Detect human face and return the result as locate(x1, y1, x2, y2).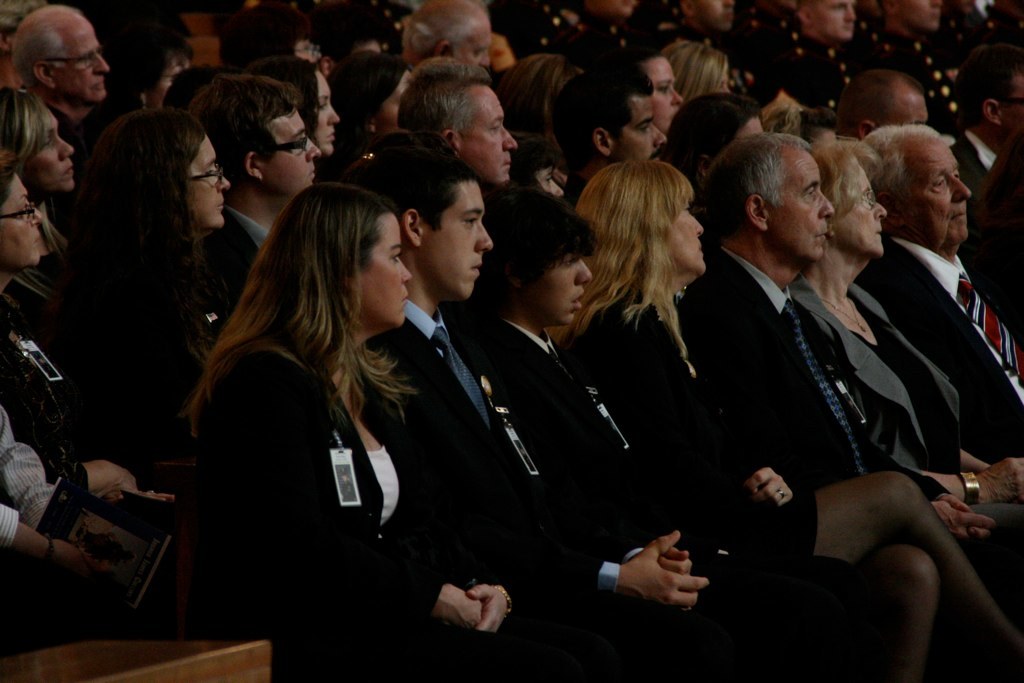
locate(153, 59, 188, 93).
